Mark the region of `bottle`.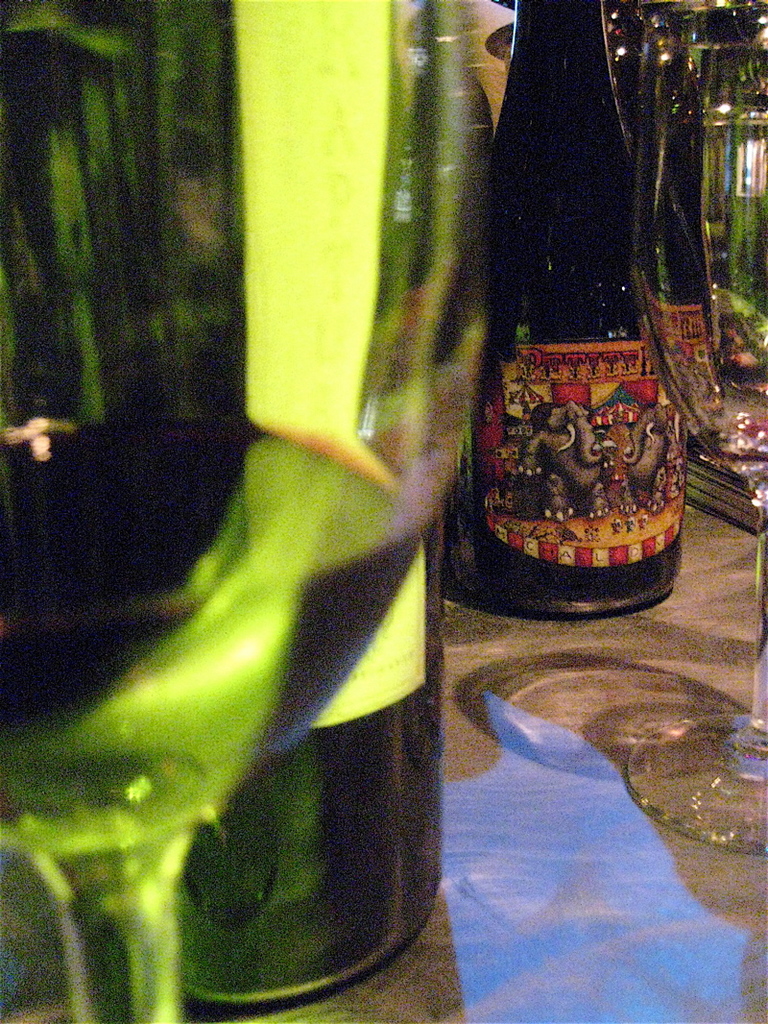
Region: <region>476, 22, 691, 615</region>.
